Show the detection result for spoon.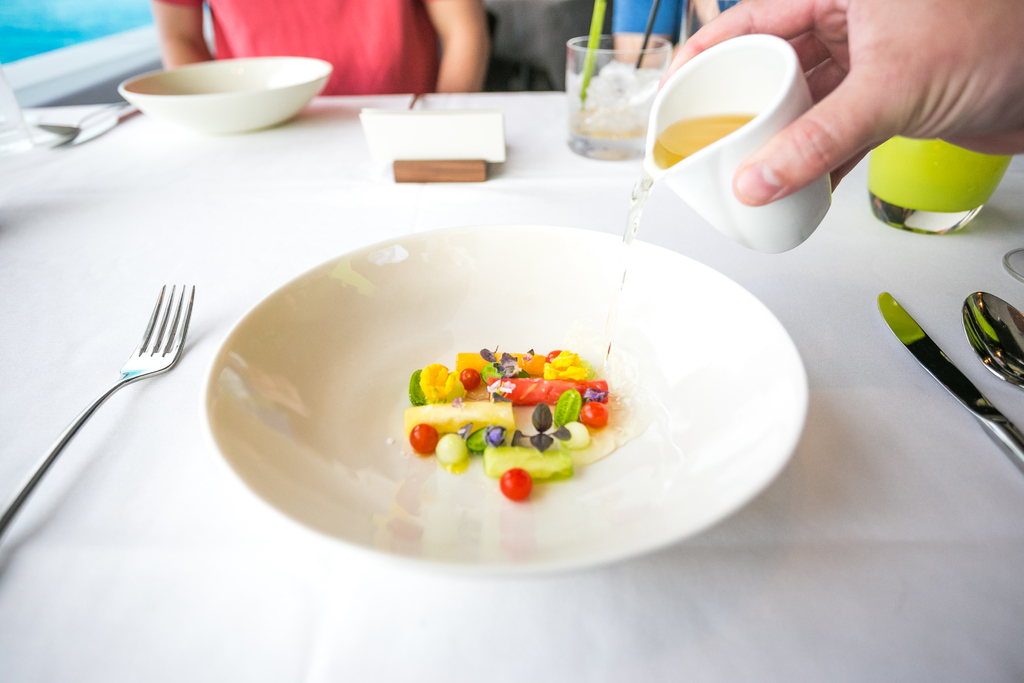
[36, 99, 130, 132].
